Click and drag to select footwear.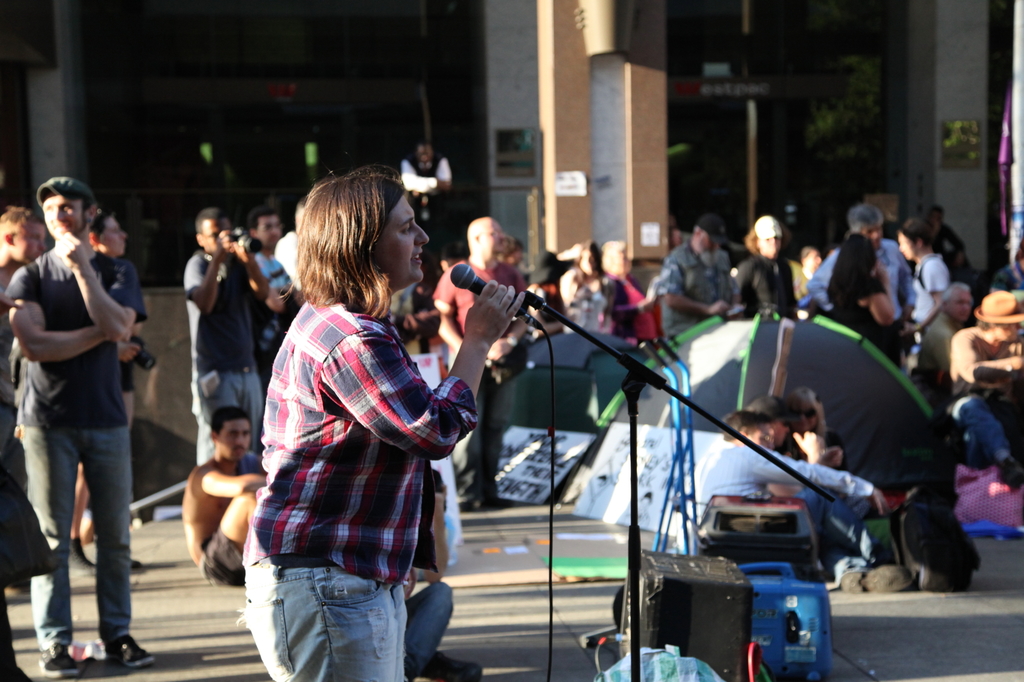
Selection: (left=1000, top=459, right=1023, bottom=491).
